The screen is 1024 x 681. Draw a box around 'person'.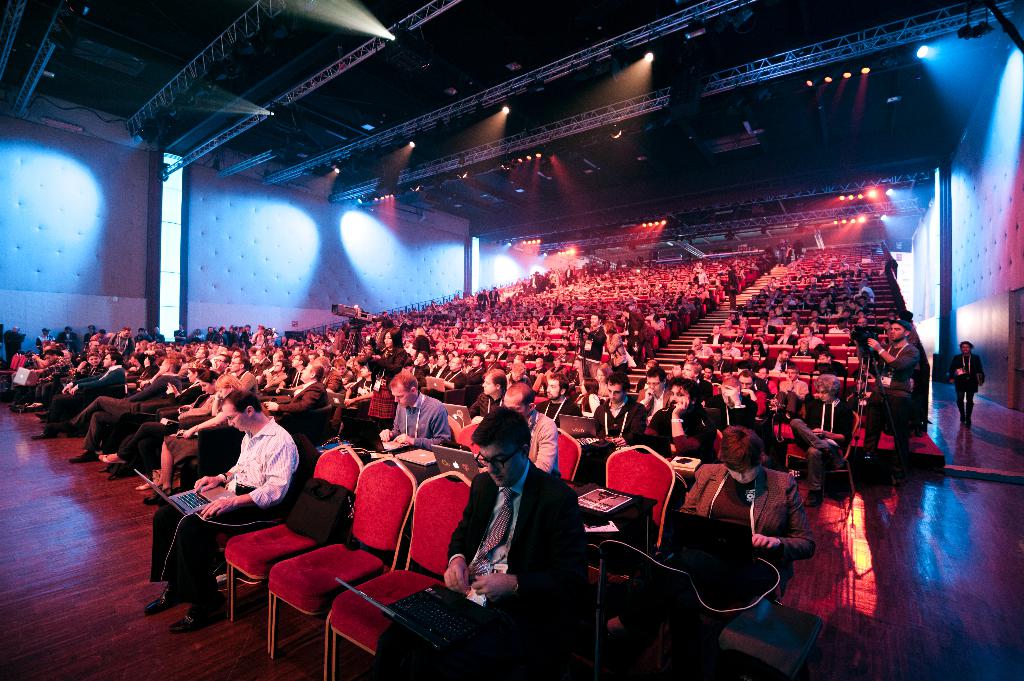
<bbox>951, 340, 986, 428</bbox>.
